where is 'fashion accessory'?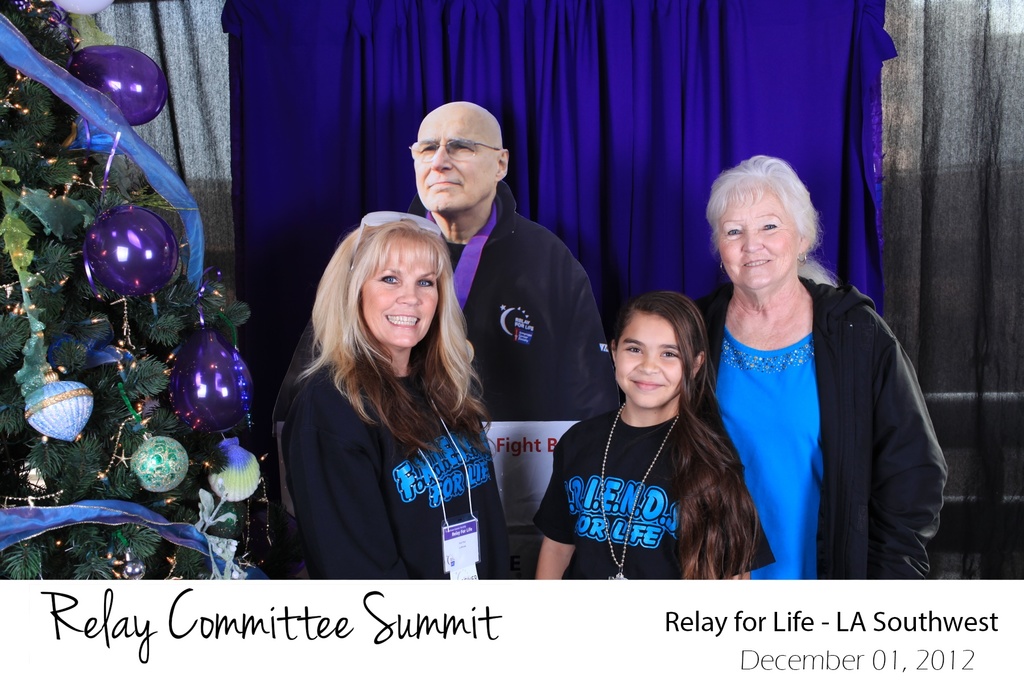
box(597, 394, 684, 578).
